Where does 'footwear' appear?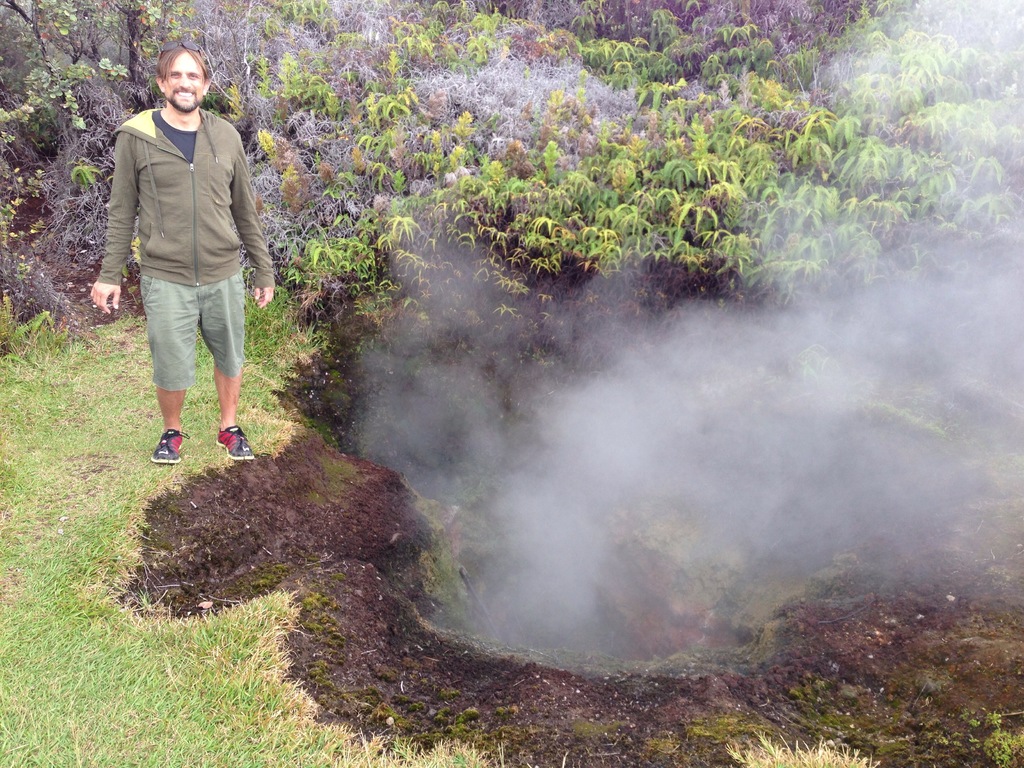
Appears at <bbox>146, 426, 179, 462</bbox>.
